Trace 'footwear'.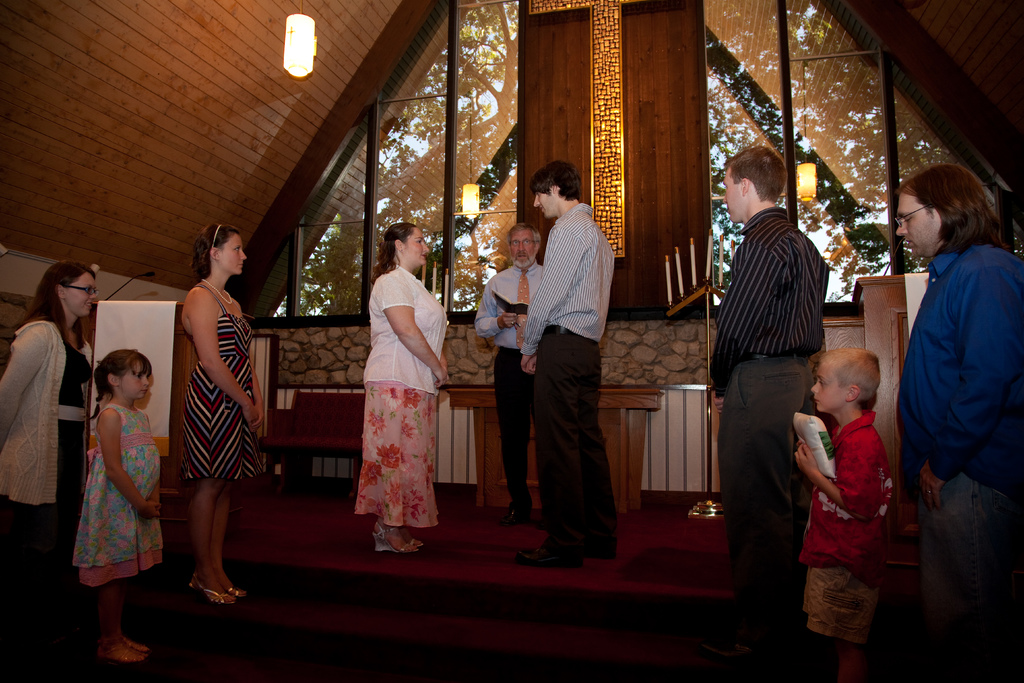
Traced to x1=592 y1=538 x2=616 y2=560.
